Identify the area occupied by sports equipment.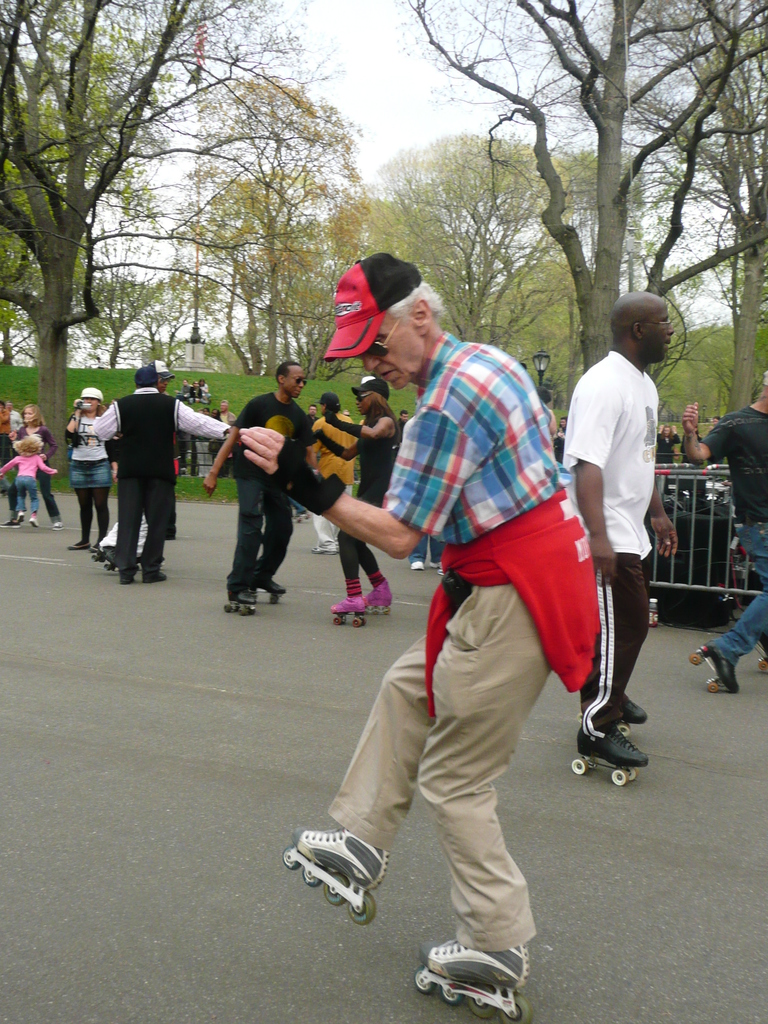
Area: pyautogui.locateOnScreen(253, 575, 286, 604).
